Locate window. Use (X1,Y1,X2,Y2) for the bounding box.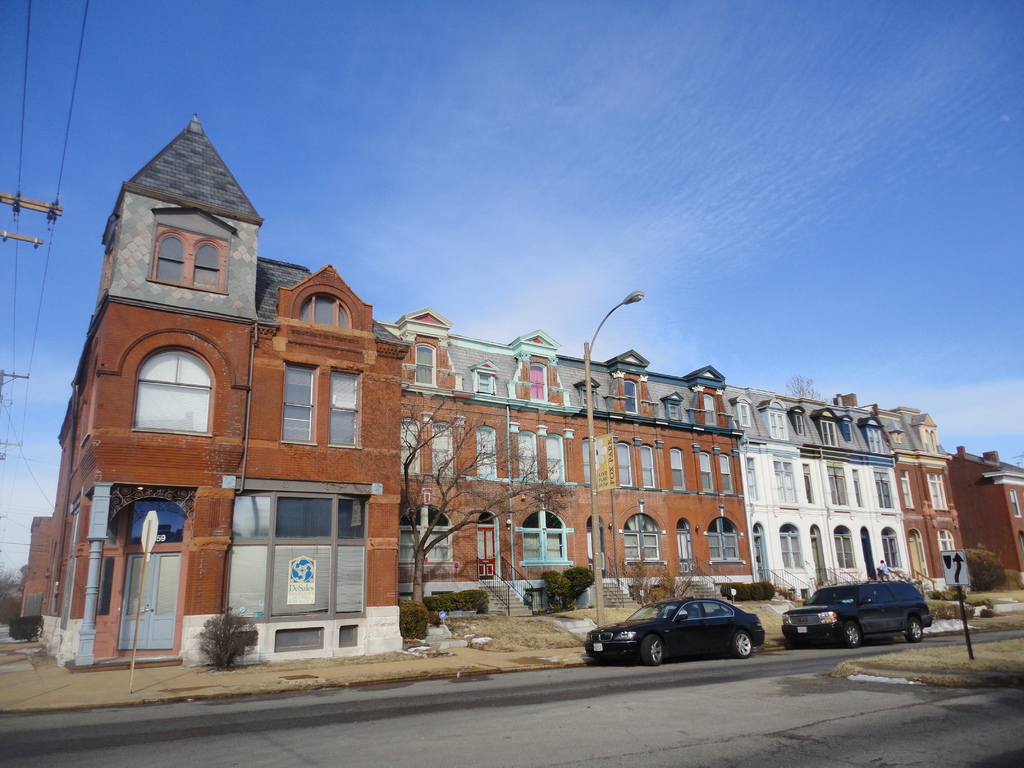
(627,511,660,565).
